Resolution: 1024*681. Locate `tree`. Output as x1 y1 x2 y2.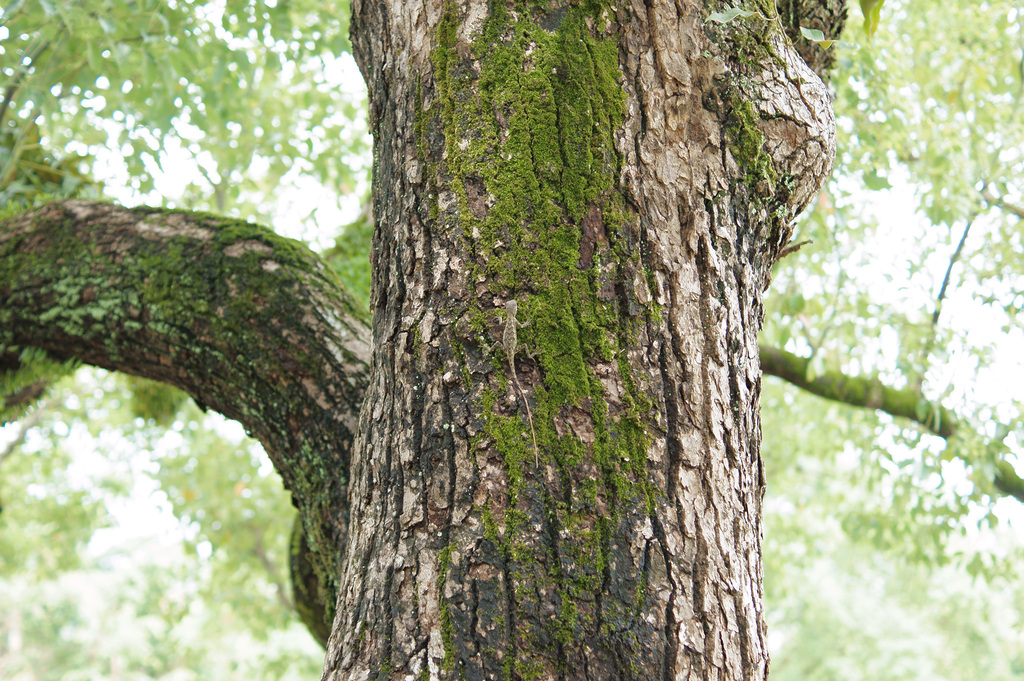
0 0 847 678.
